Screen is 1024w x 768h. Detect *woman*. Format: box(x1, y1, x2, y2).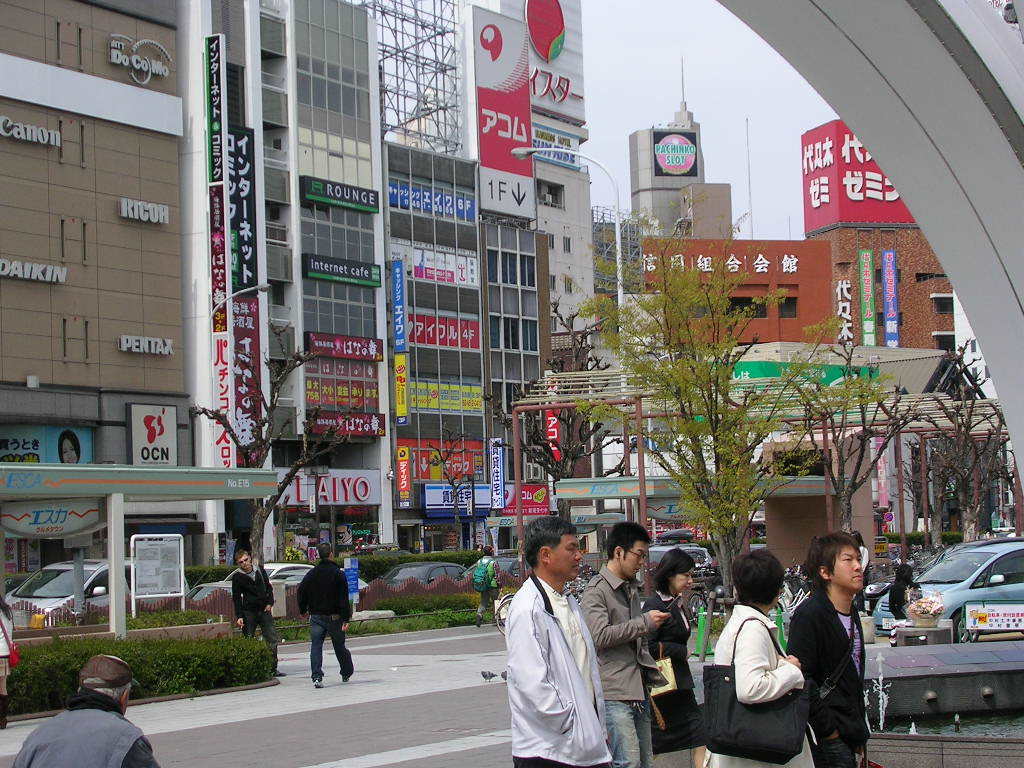
box(0, 594, 18, 729).
